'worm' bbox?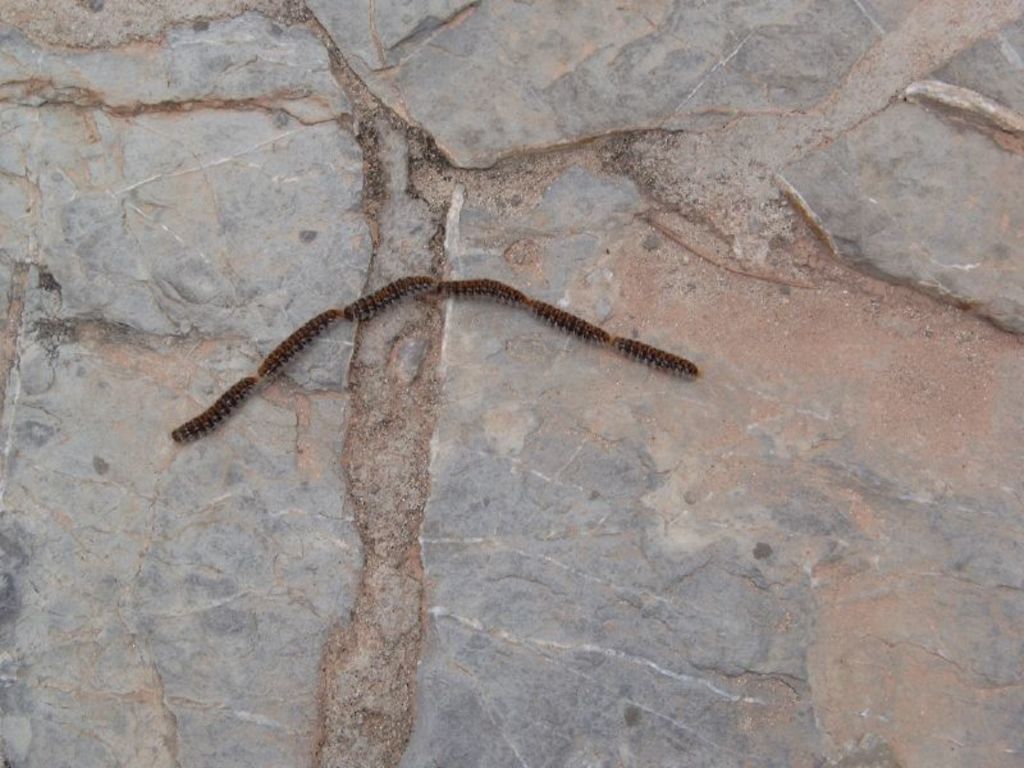
[168, 274, 699, 442]
